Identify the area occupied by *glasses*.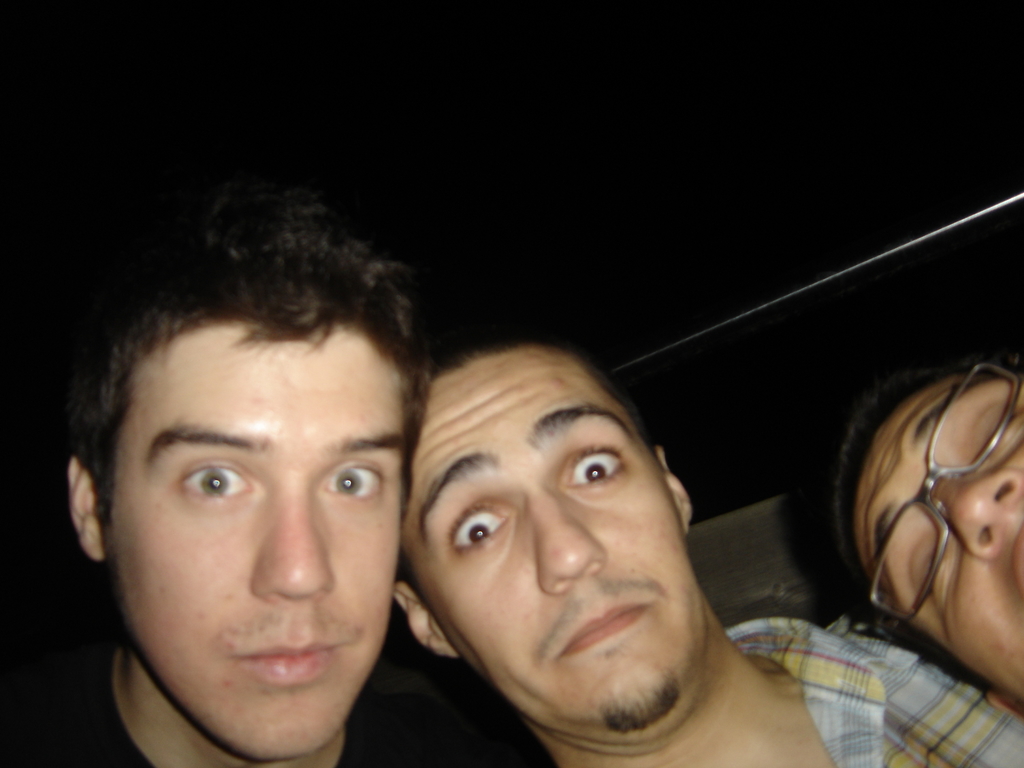
Area: BBox(861, 359, 1023, 625).
